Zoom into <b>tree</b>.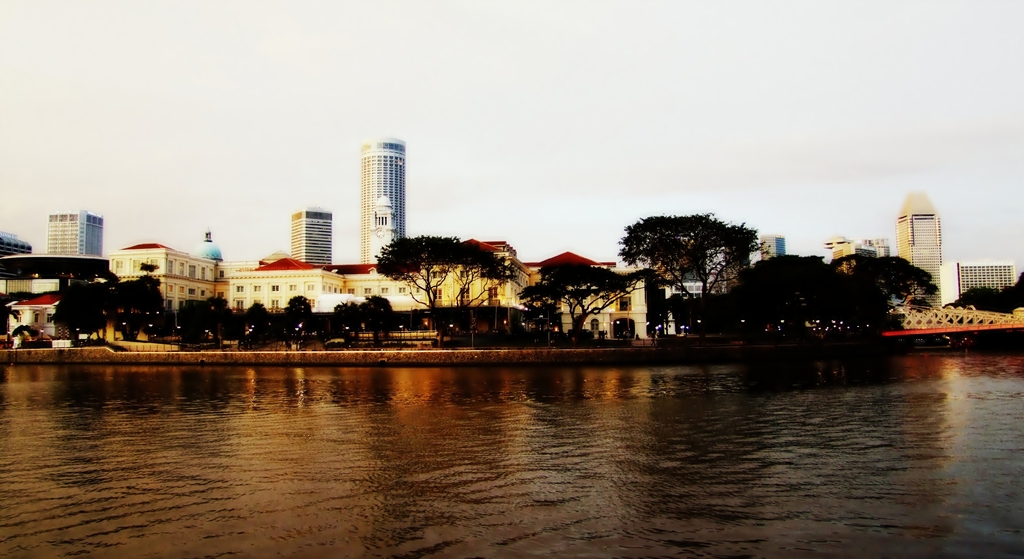
Zoom target: l=952, t=269, r=1023, b=315.
